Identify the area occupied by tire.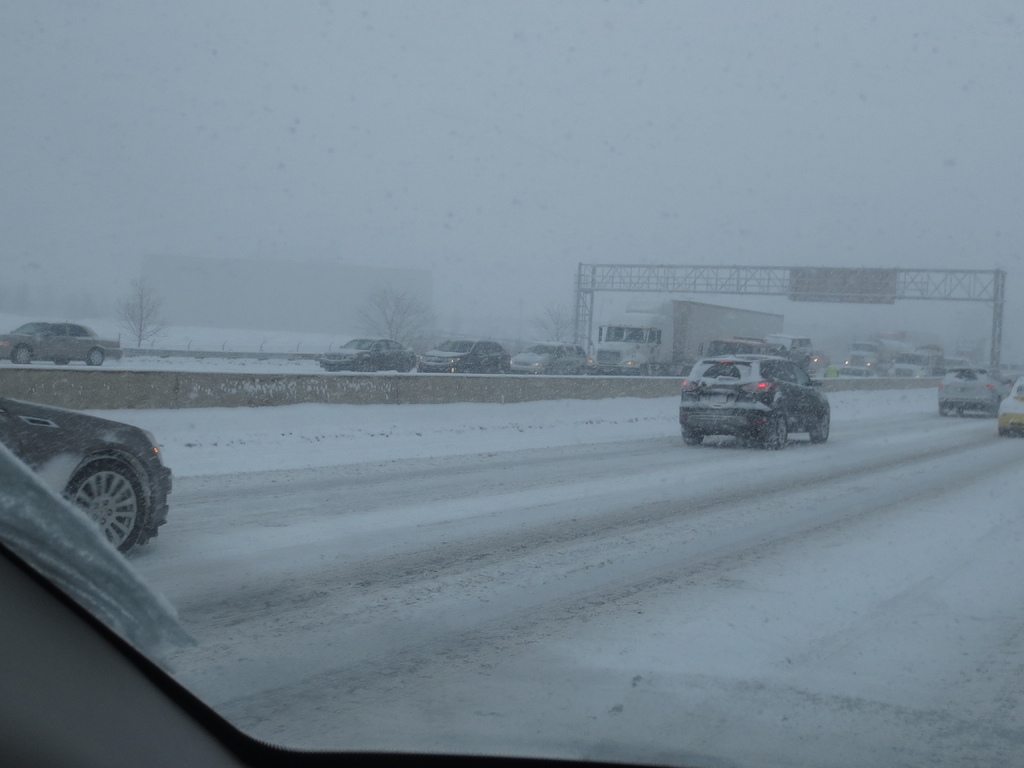
Area: region(47, 431, 155, 558).
